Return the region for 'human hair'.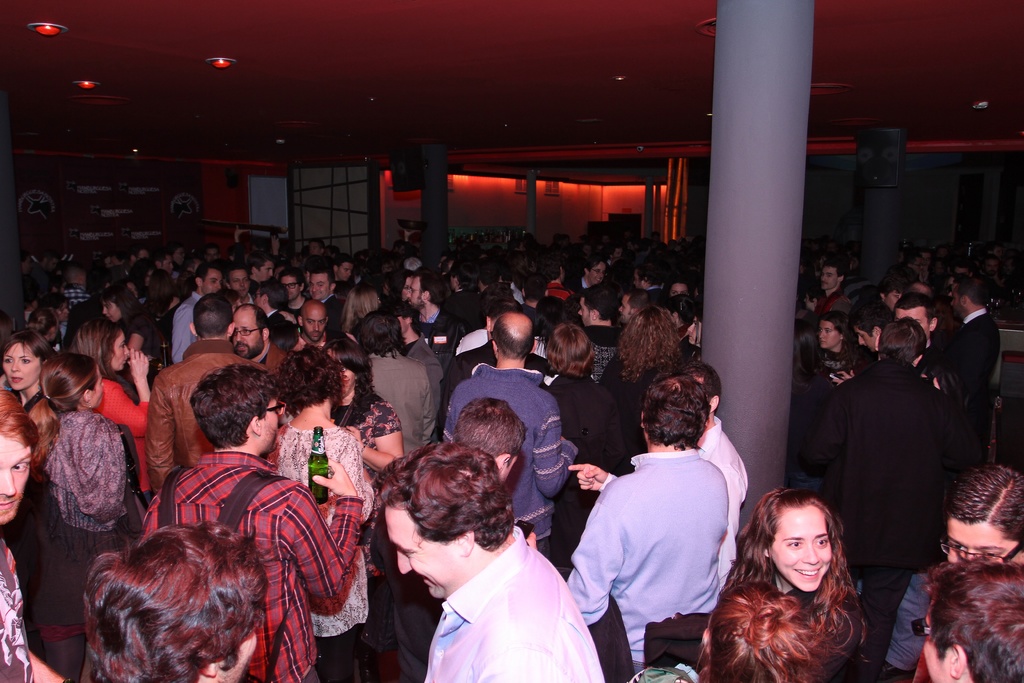
372/448/511/549.
